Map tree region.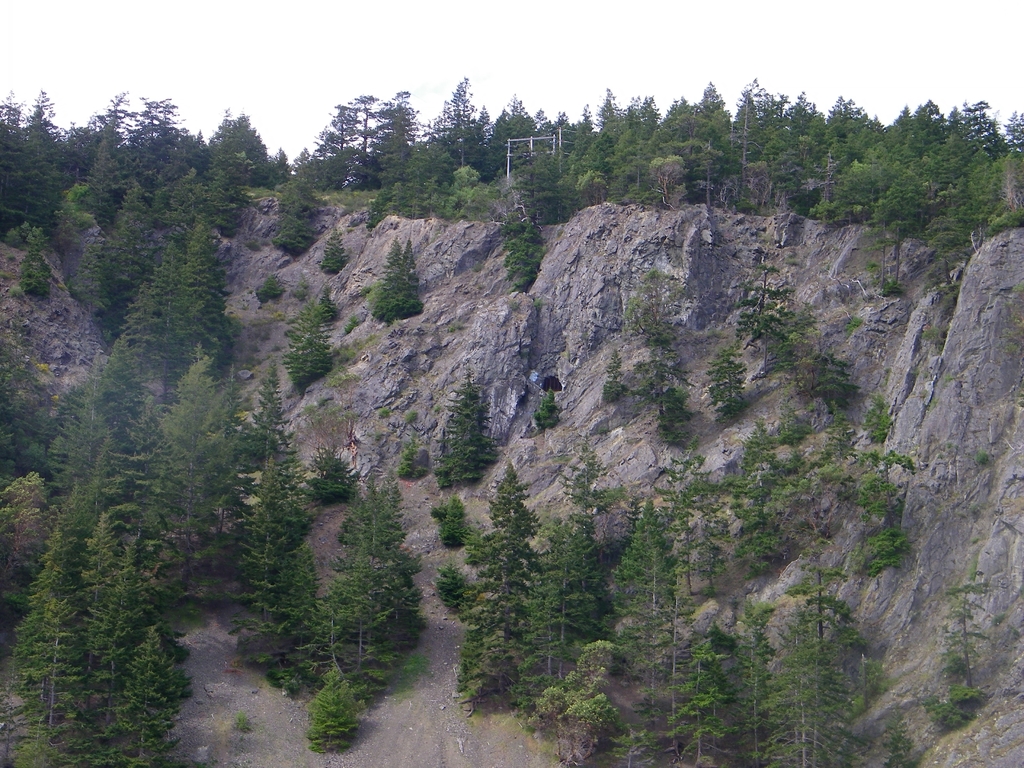
Mapped to <bbox>698, 341, 755, 415</bbox>.
